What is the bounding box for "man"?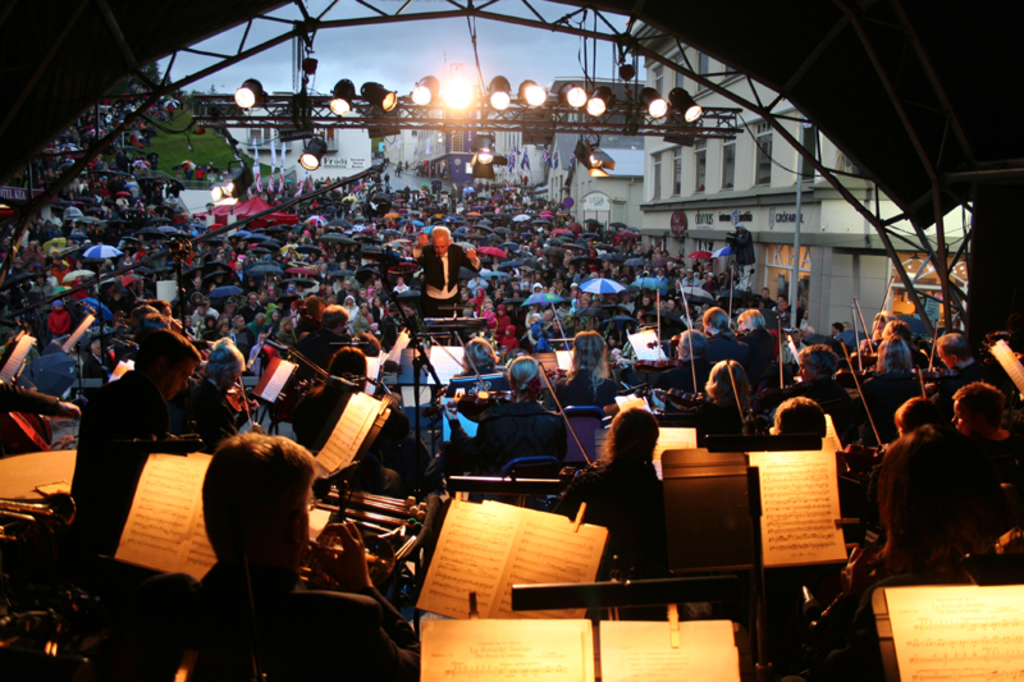
<box>408,224,485,317</box>.
